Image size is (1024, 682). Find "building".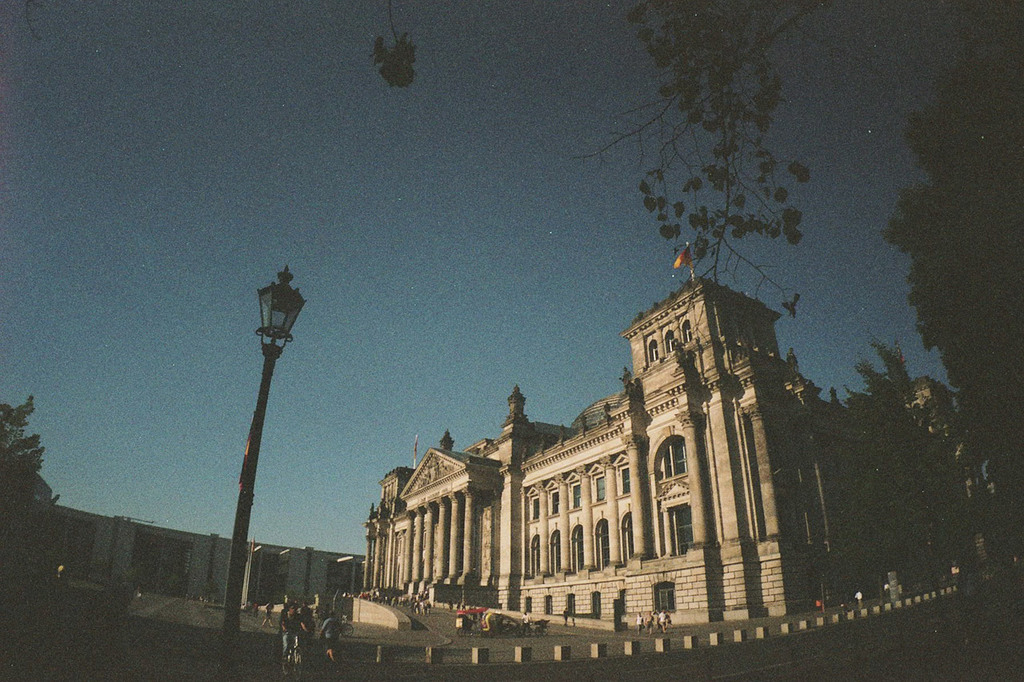
crop(360, 279, 989, 620).
